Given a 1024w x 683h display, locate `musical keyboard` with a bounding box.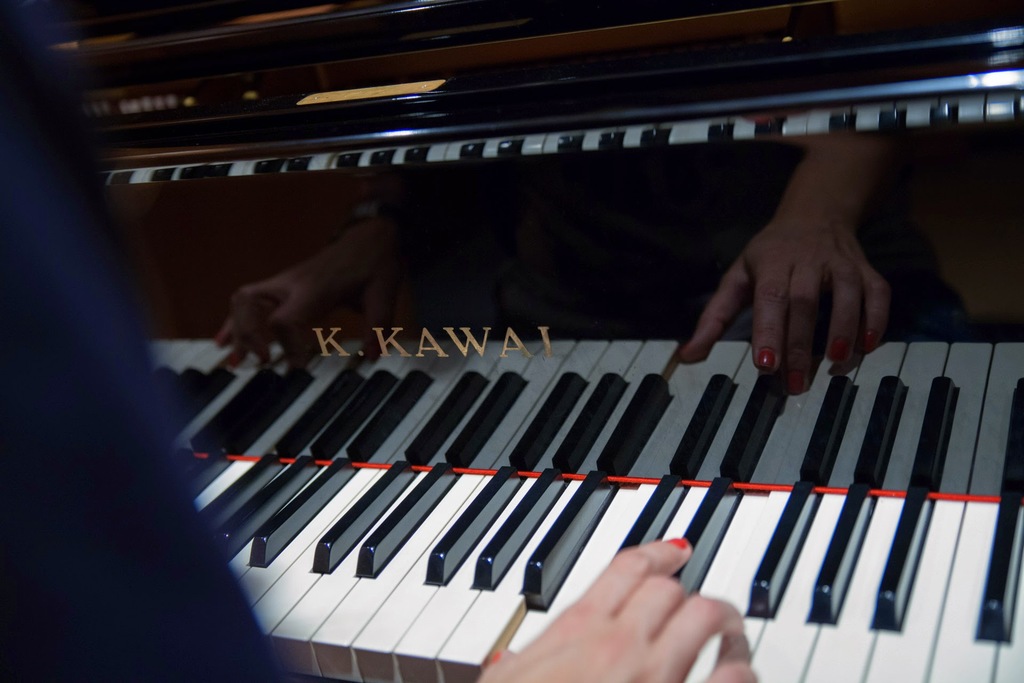
Located: 98, 67, 1023, 210.
